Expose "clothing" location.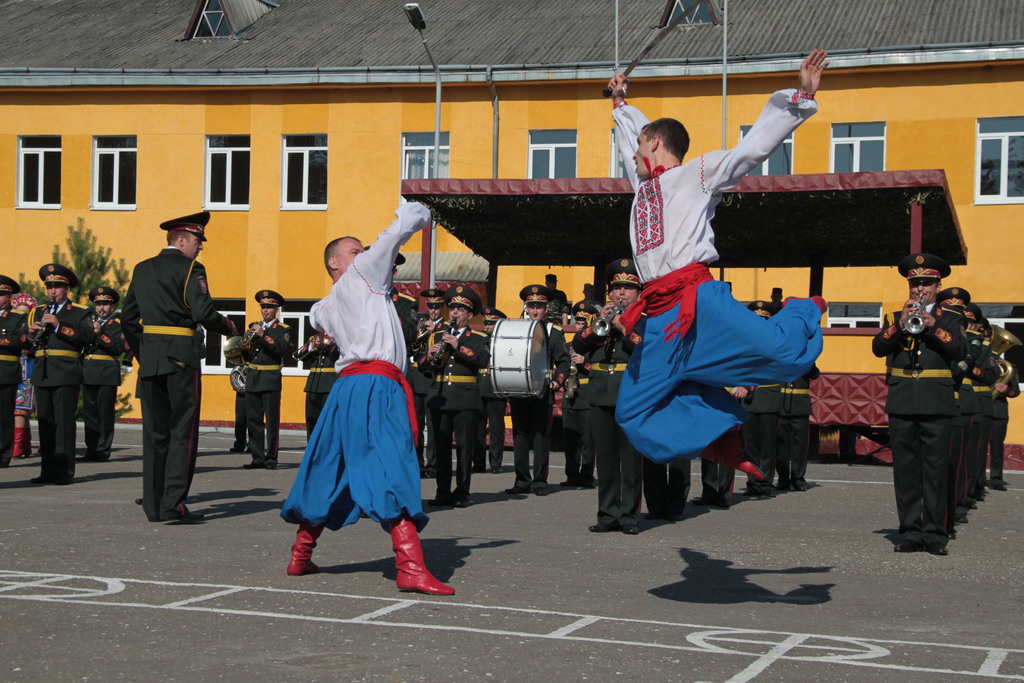
Exposed at 239, 313, 298, 459.
